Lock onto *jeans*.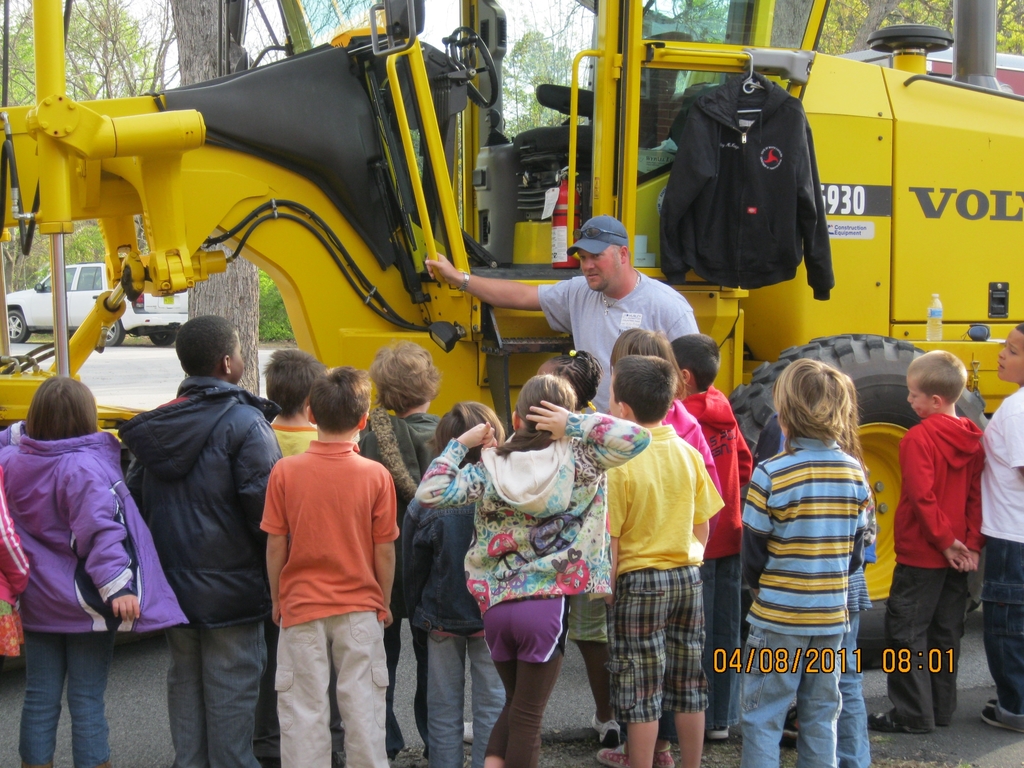
Locked: x1=428 y1=637 x2=515 y2=767.
